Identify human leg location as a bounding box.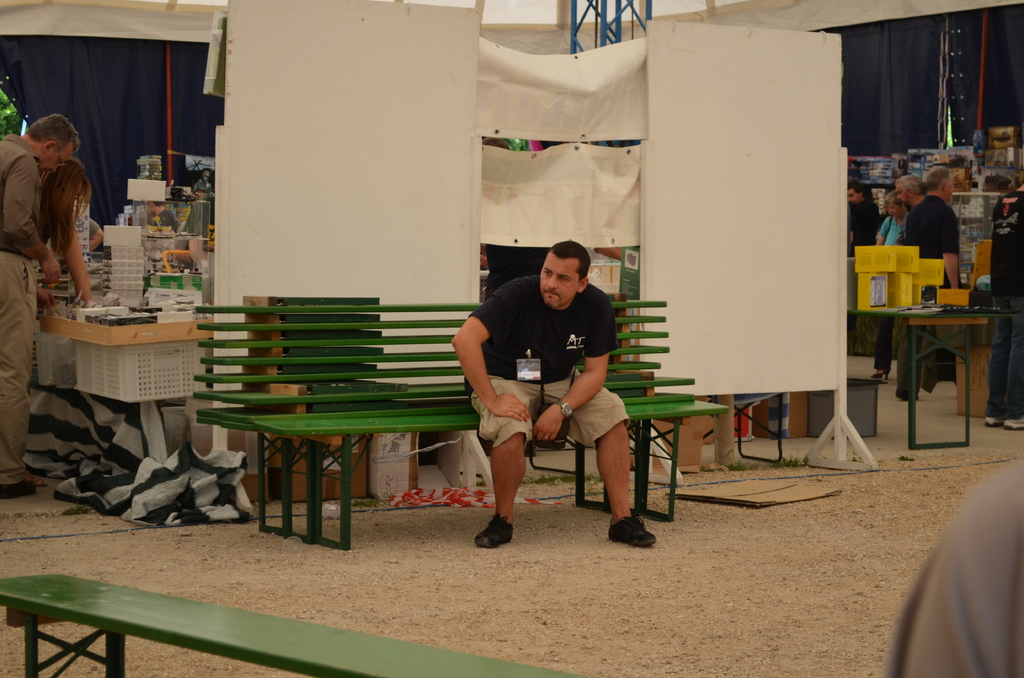
<region>0, 254, 34, 494</region>.
